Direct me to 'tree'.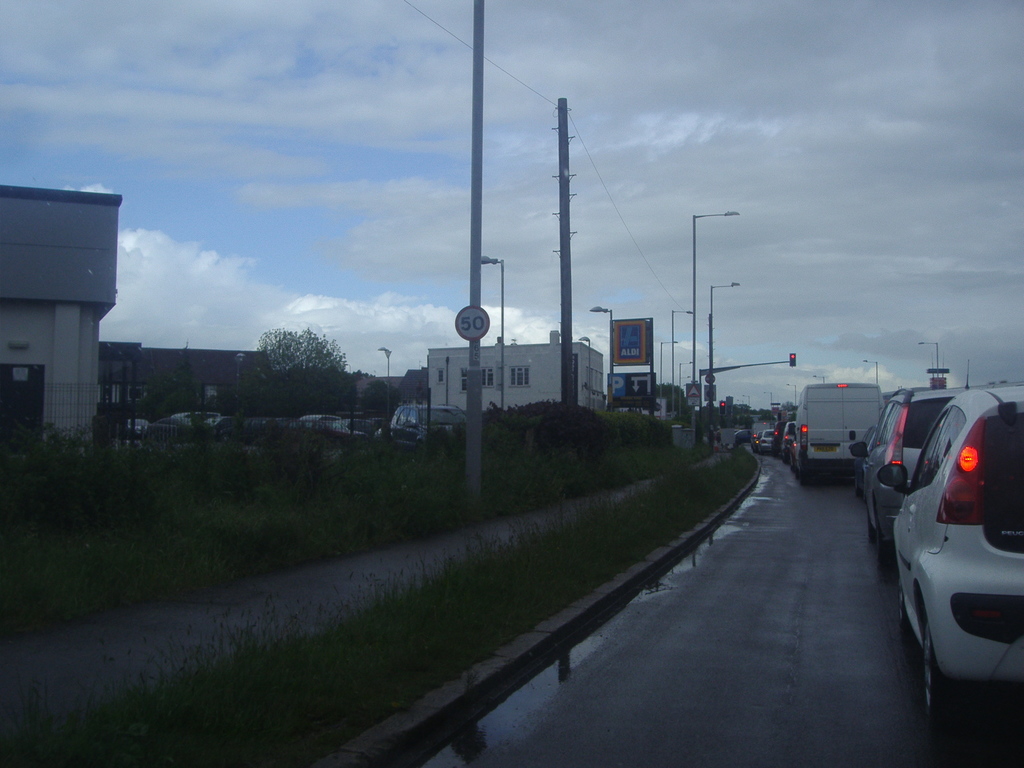
Direction: (259,329,348,371).
